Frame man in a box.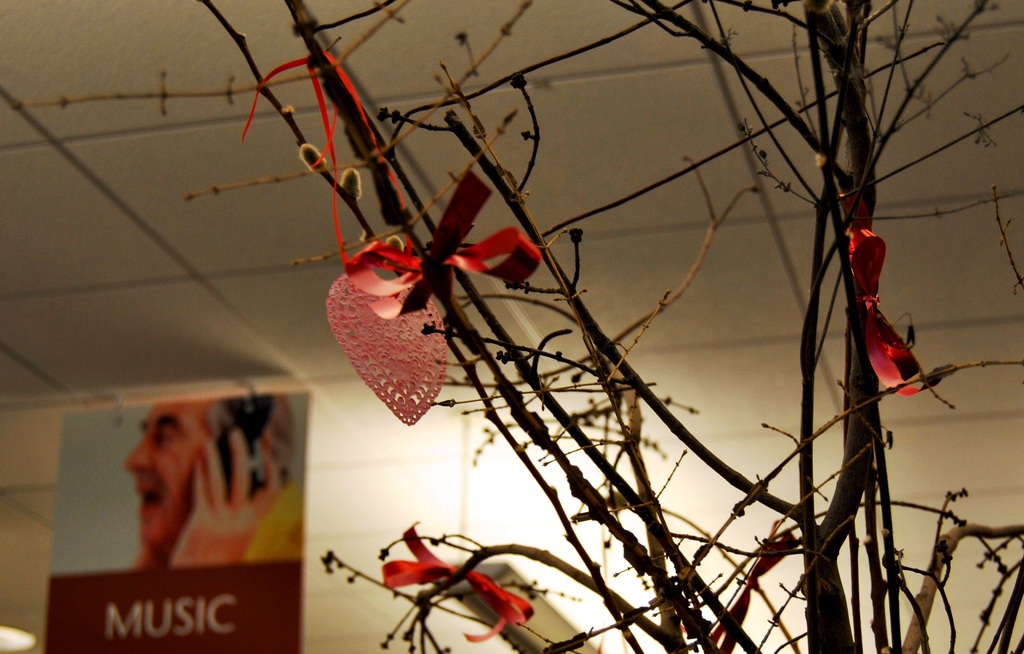
[x1=81, y1=372, x2=272, y2=605].
